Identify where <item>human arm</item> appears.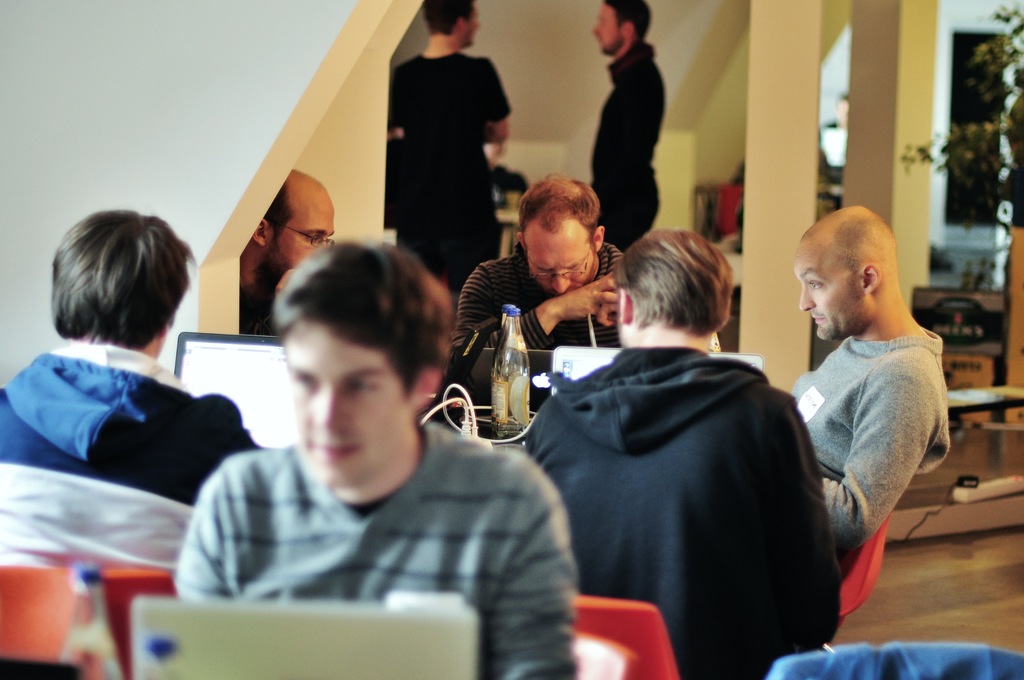
Appears at {"left": 171, "top": 455, "right": 243, "bottom": 601}.
